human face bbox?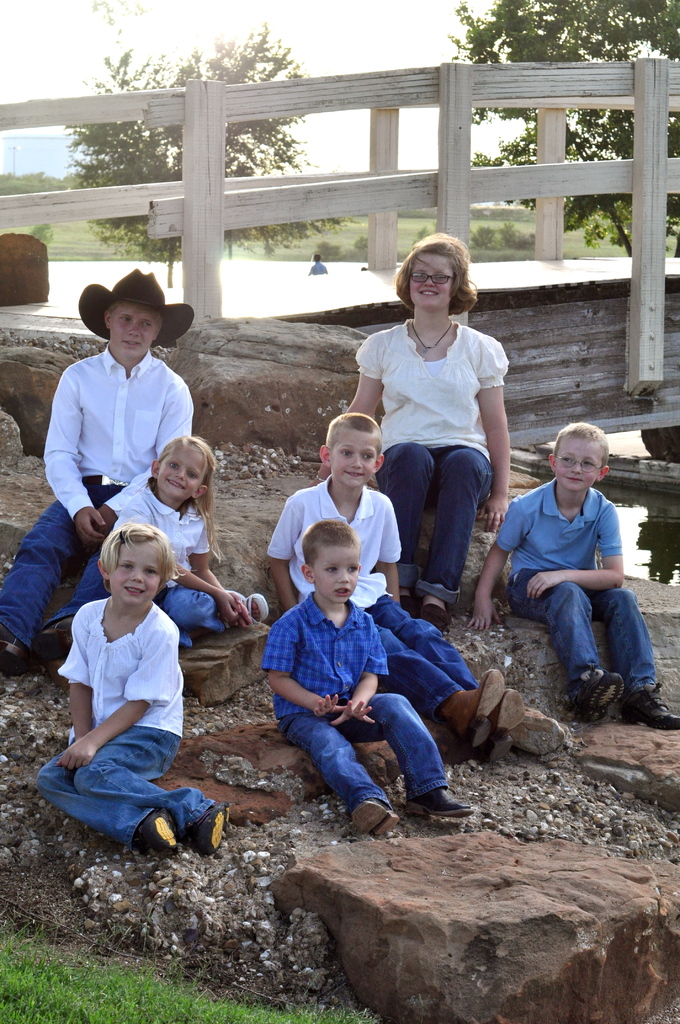
left=109, top=539, right=163, bottom=607
